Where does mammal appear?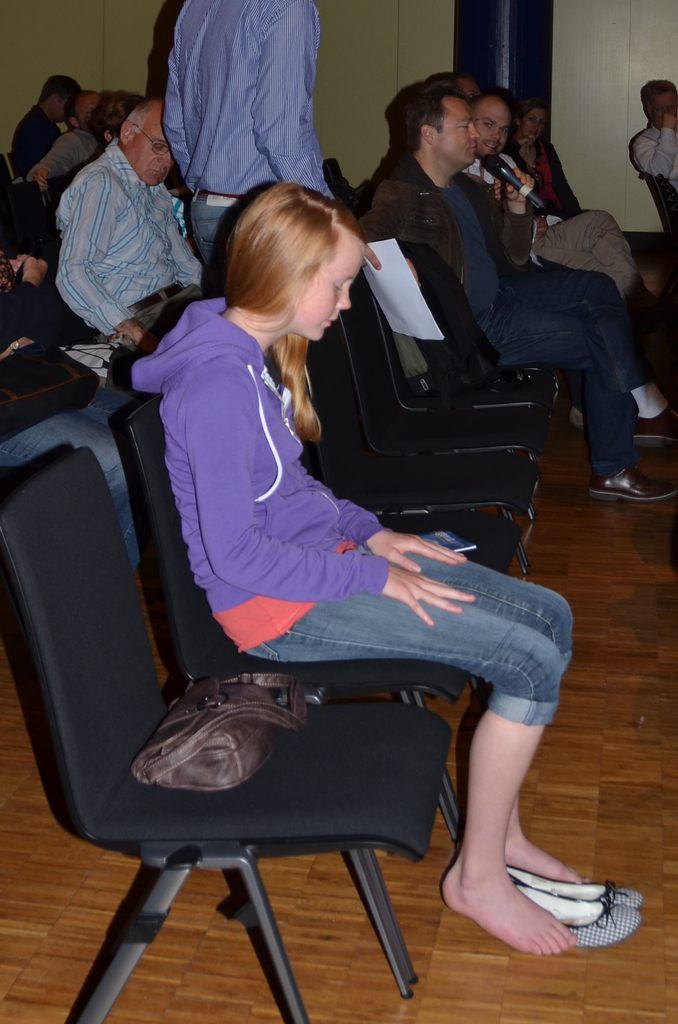
Appears at crop(90, 88, 136, 167).
